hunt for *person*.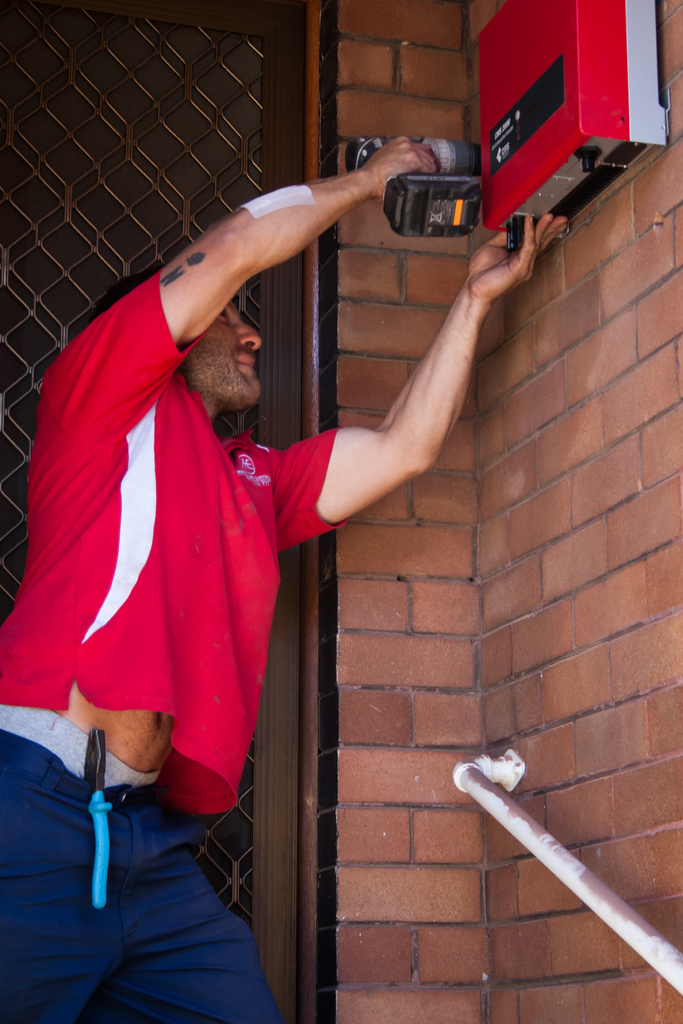
Hunted down at crop(0, 132, 568, 1023).
